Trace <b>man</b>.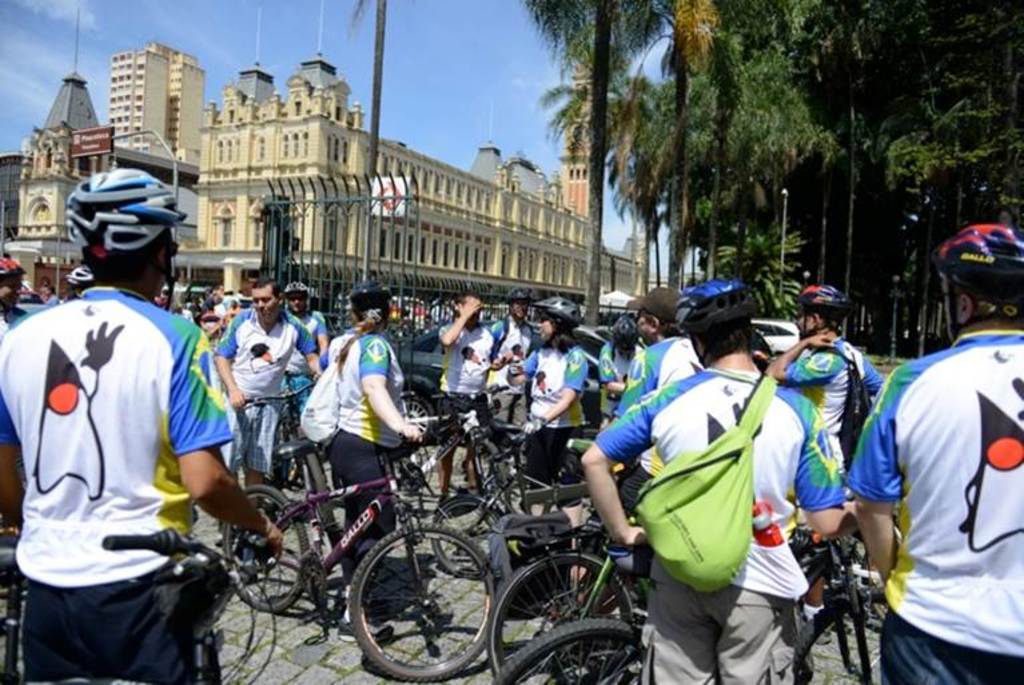
Traced to box=[575, 279, 856, 684].
